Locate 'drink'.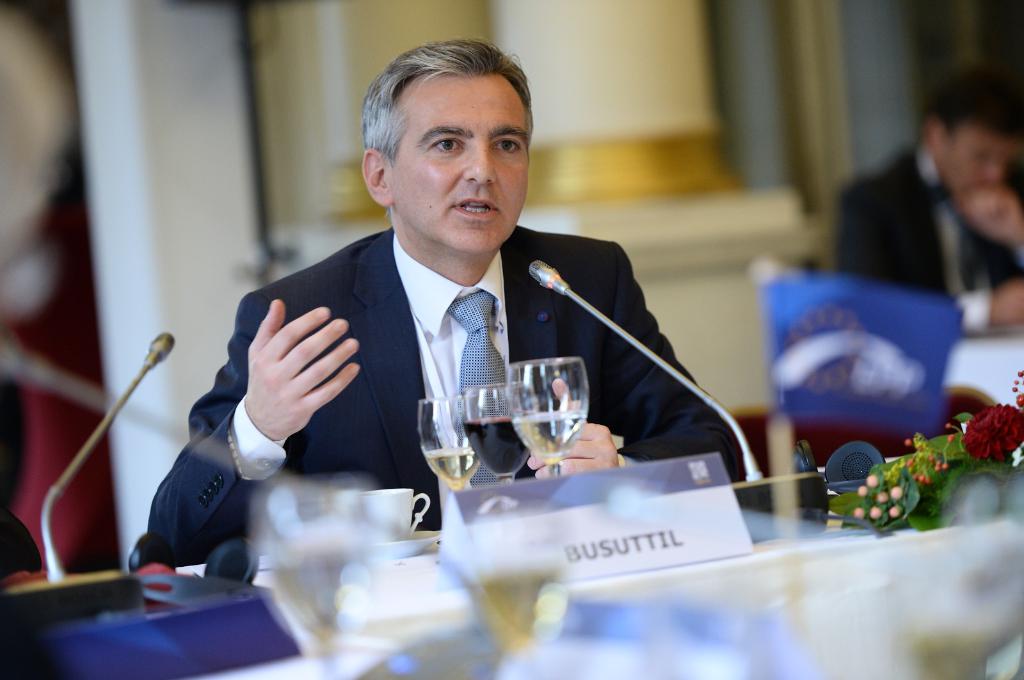
Bounding box: locate(417, 400, 477, 504).
